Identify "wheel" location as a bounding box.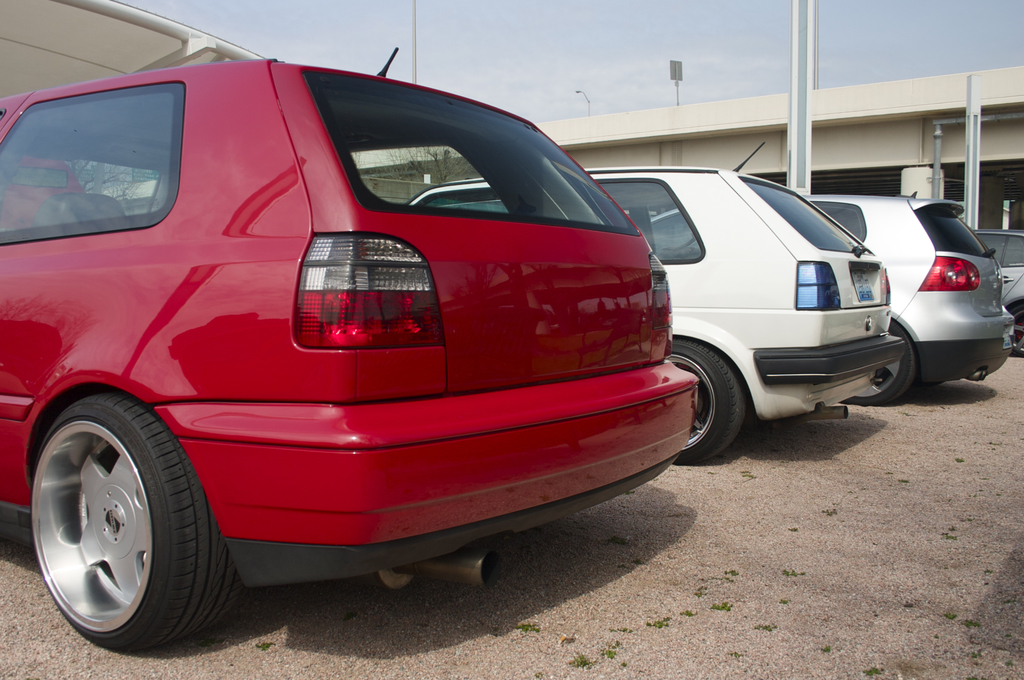
845 315 918 408.
